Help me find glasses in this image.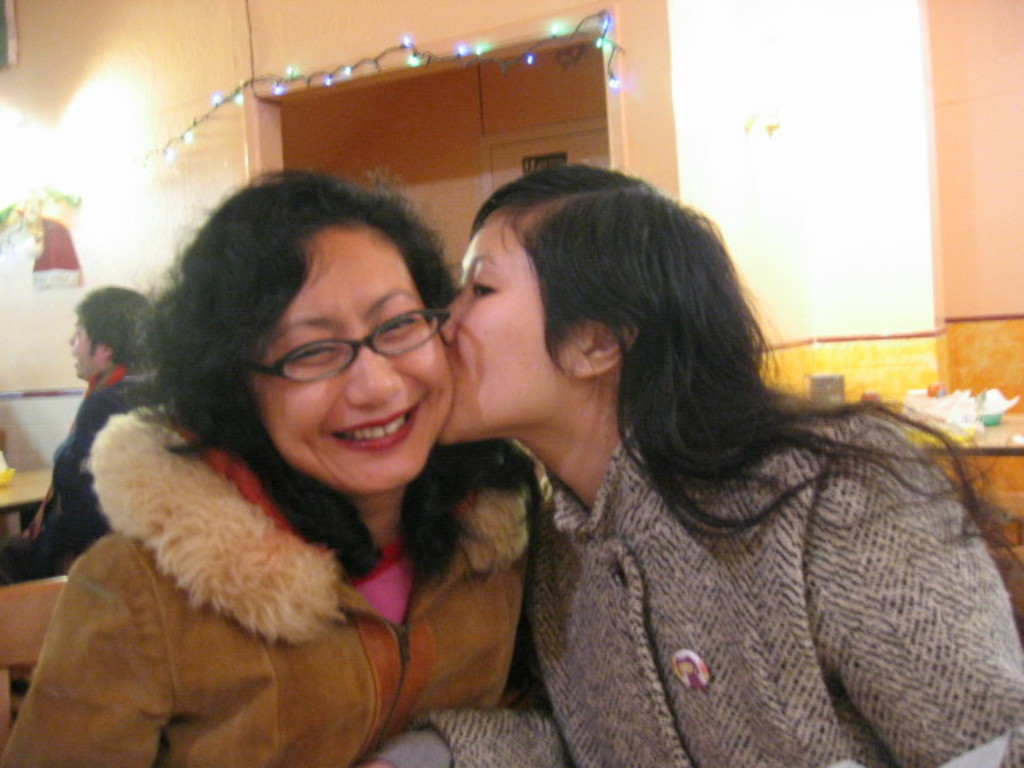
Found it: bbox=(245, 299, 446, 384).
